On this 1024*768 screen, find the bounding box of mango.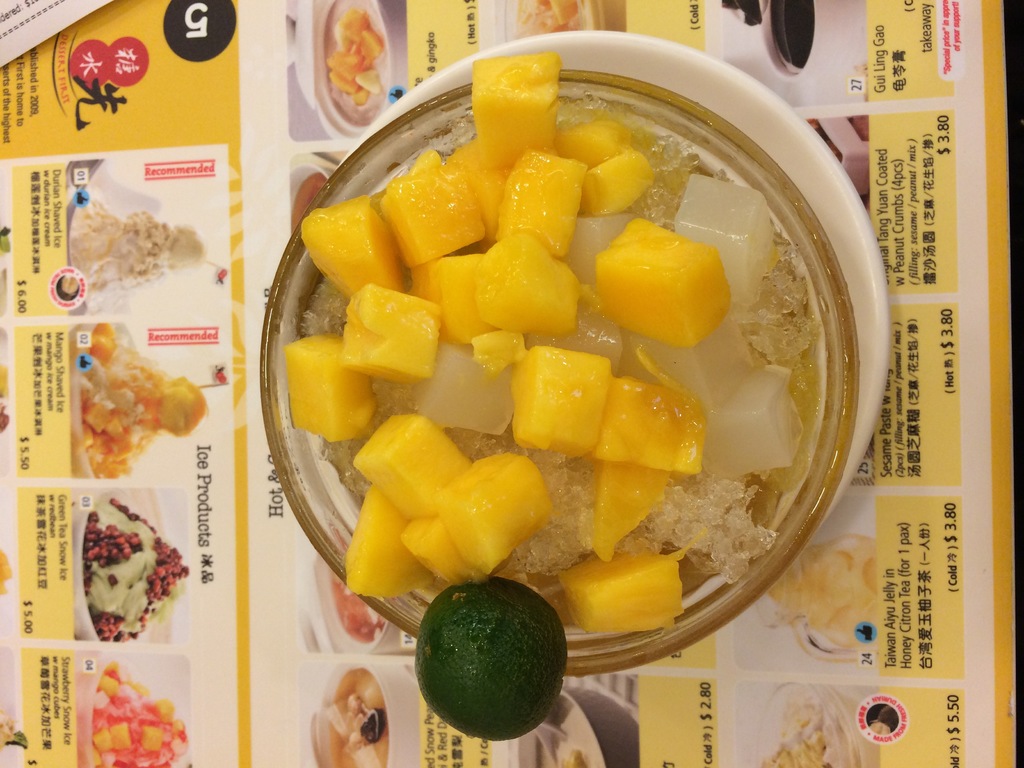
Bounding box: Rect(356, 416, 476, 523).
